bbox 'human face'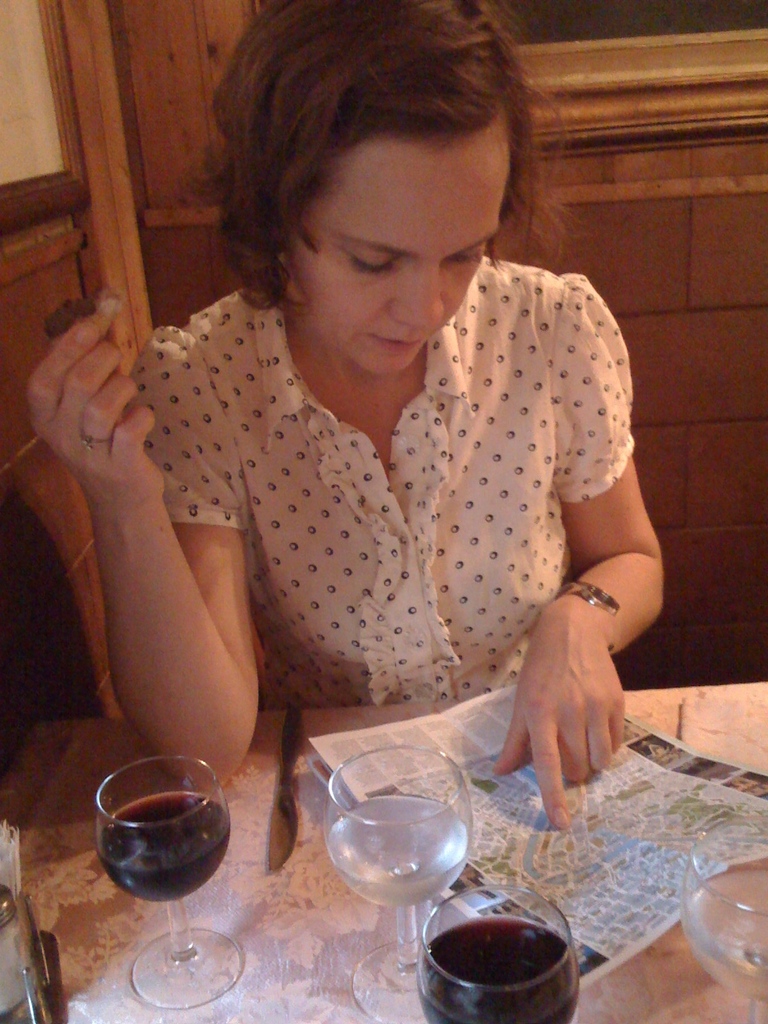
(left=282, top=125, right=513, bottom=371)
